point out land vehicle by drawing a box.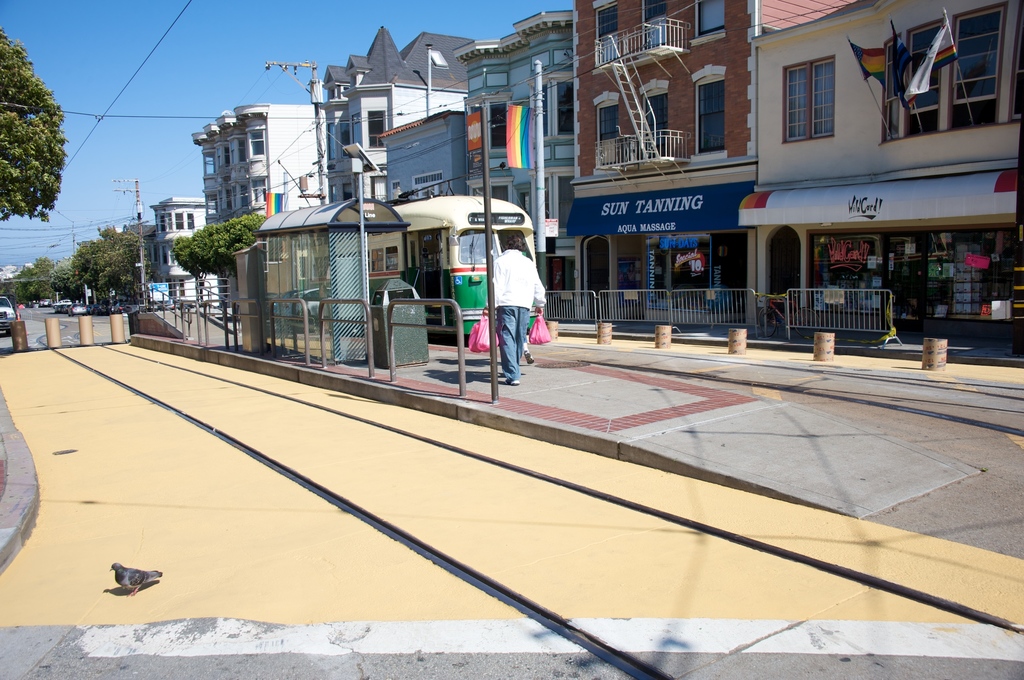
<bbox>52, 296, 74, 308</bbox>.
